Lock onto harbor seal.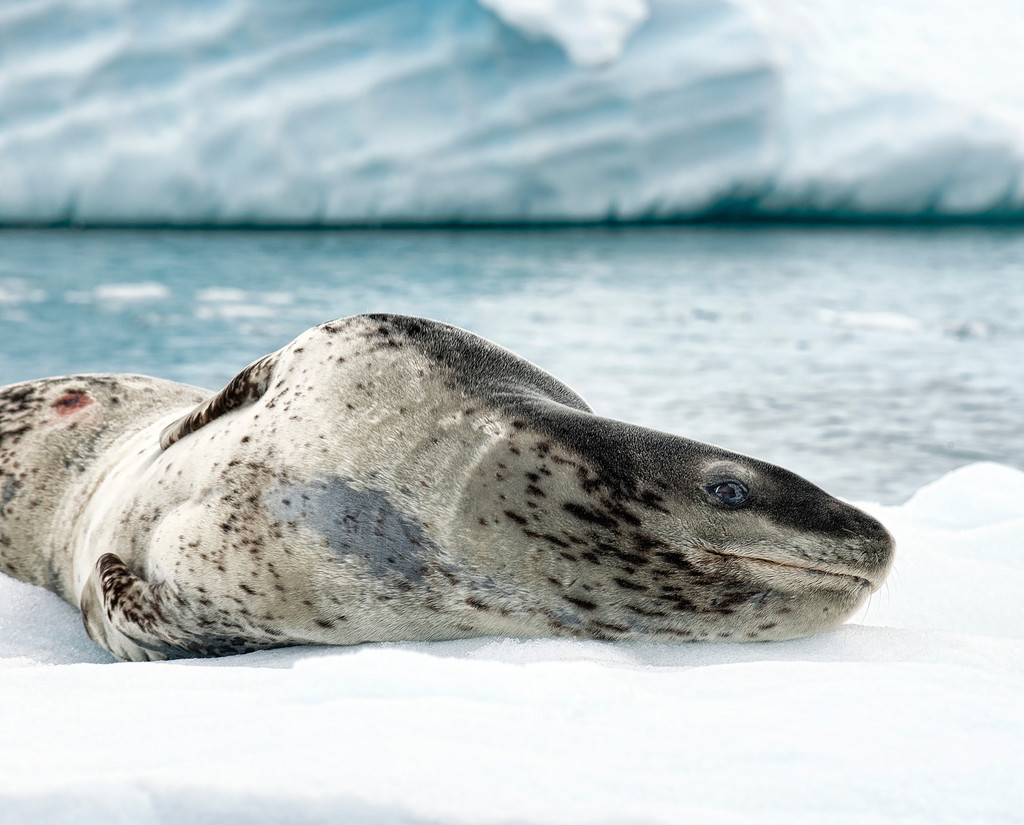
Locked: (x1=0, y1=310, x2=894, y2=663).
